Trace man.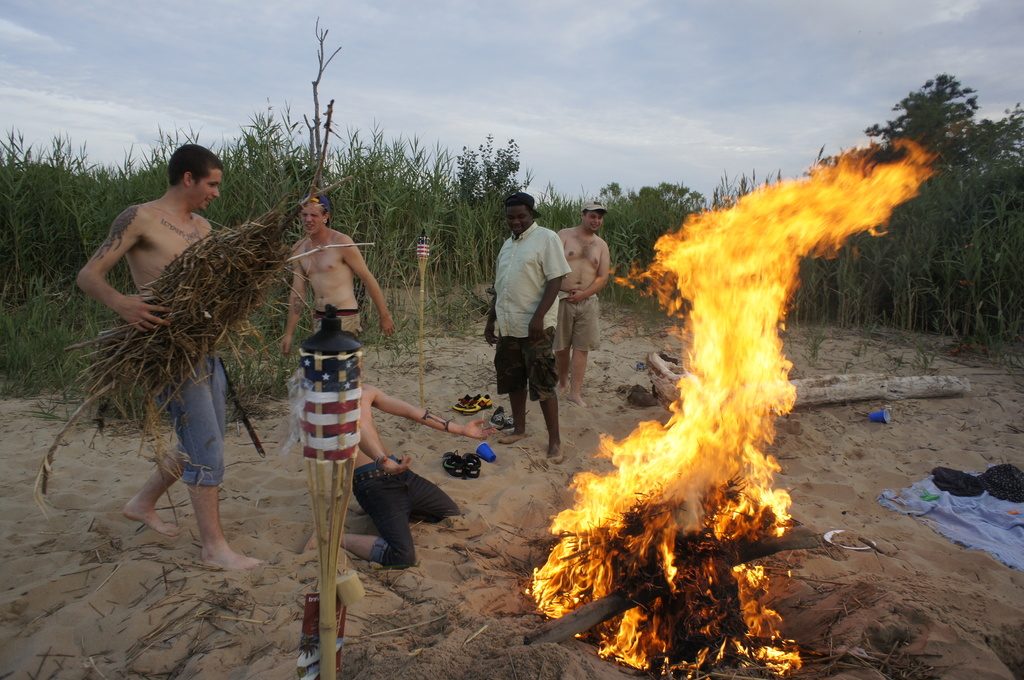
Traced to [left=281, top=193, right=397, bottom=366].
